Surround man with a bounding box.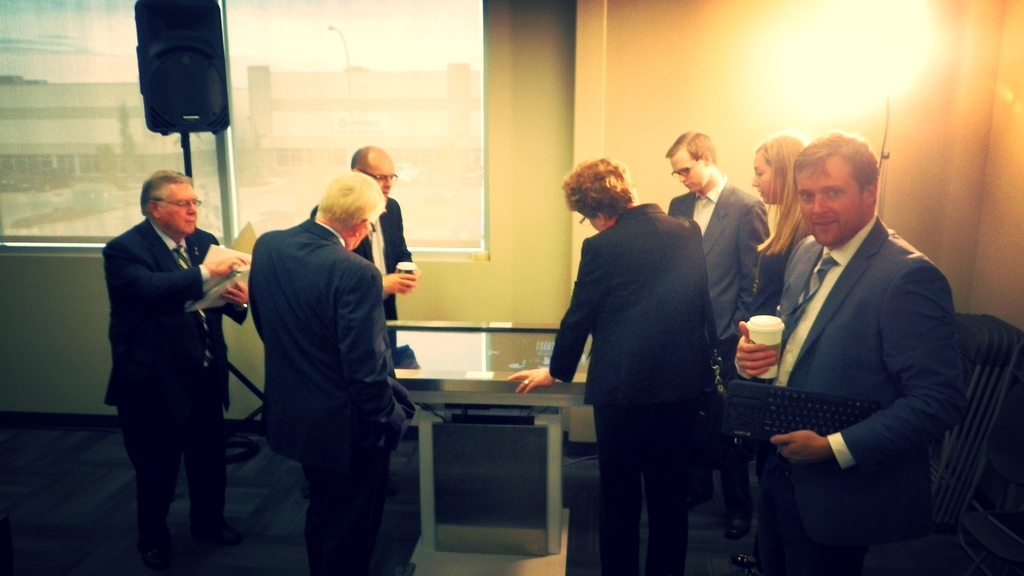
<box>722,131,964,575</box>.
